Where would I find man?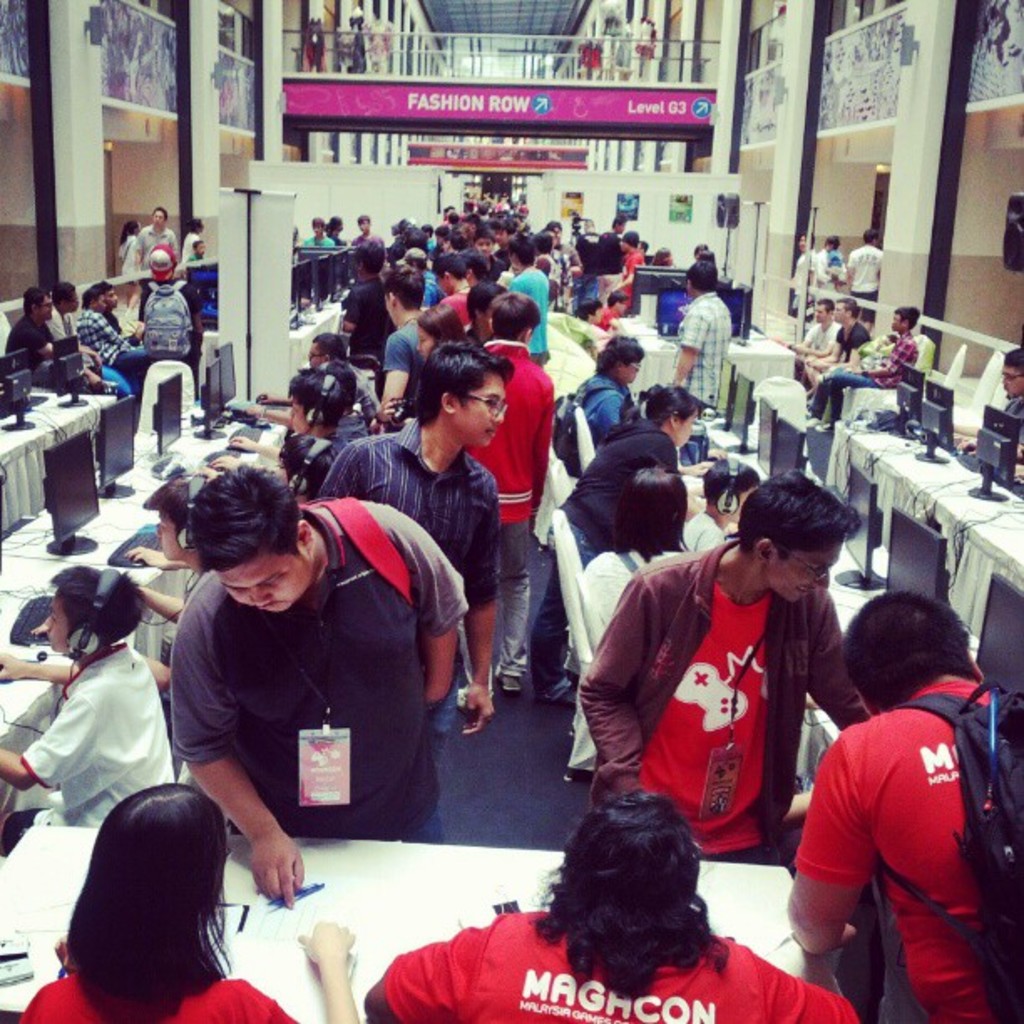
At pyautogui.locateOnScreen(668, 258, 740, 410).
